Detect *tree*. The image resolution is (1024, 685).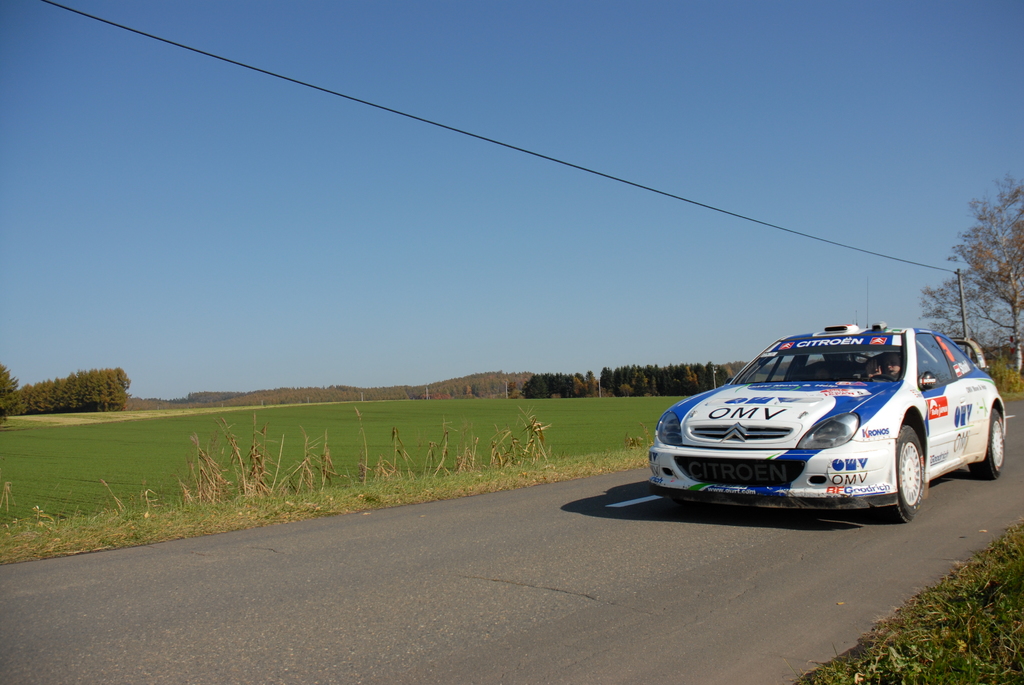
box=[922, 165, 1023, 352].
